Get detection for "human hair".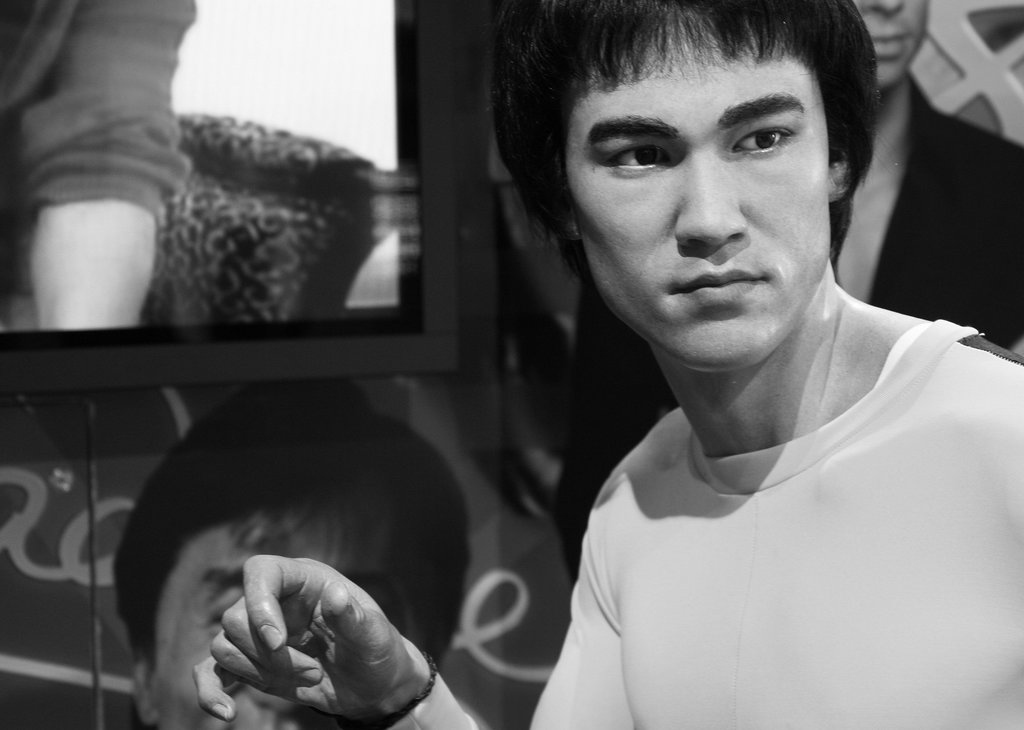
Detection: [486, 0, 895, 276].
